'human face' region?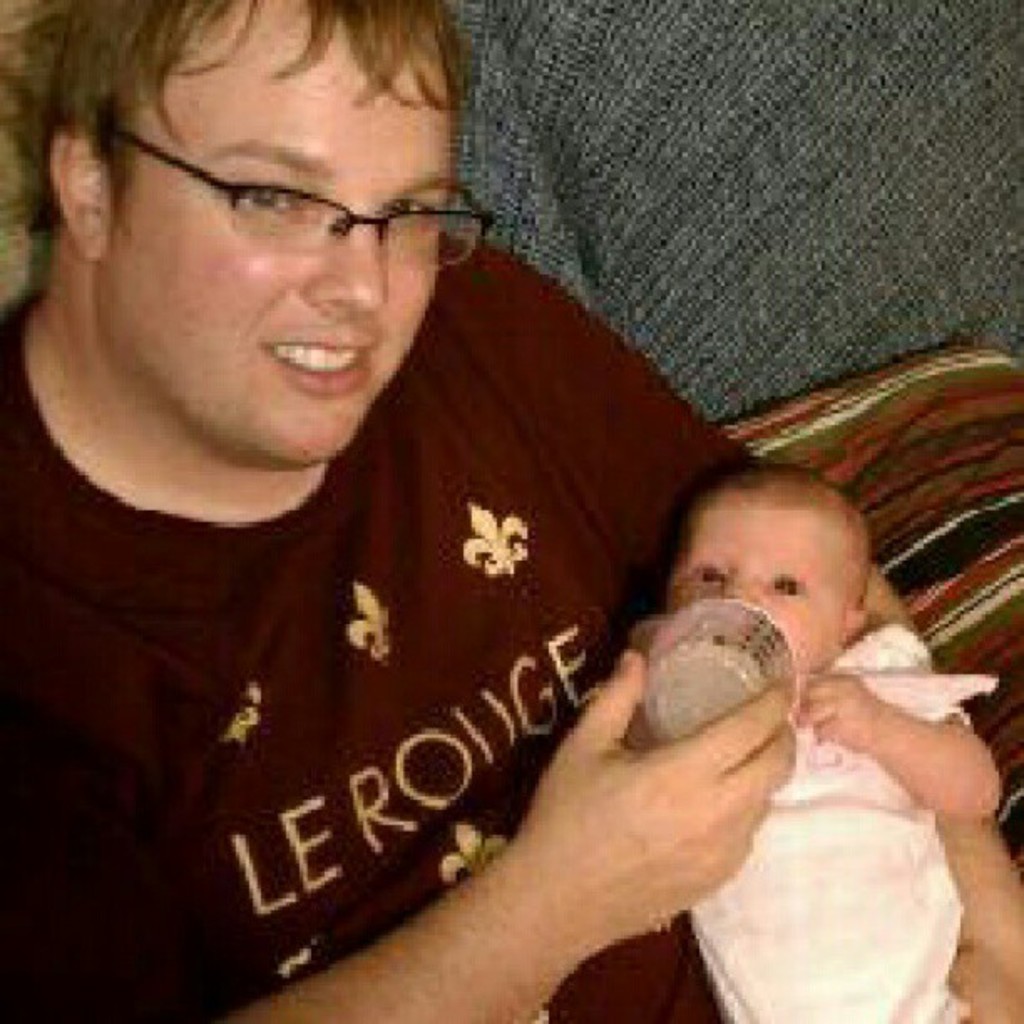
(688,505,850,668)
